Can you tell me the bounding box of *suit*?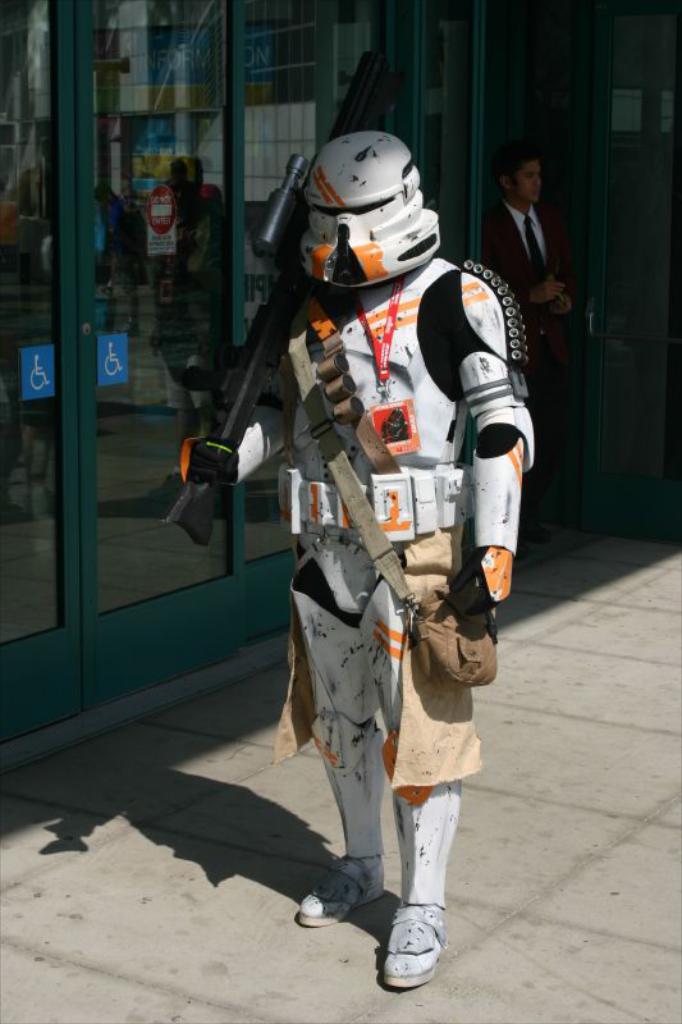
bbox=[489, 192, 599, 544].
